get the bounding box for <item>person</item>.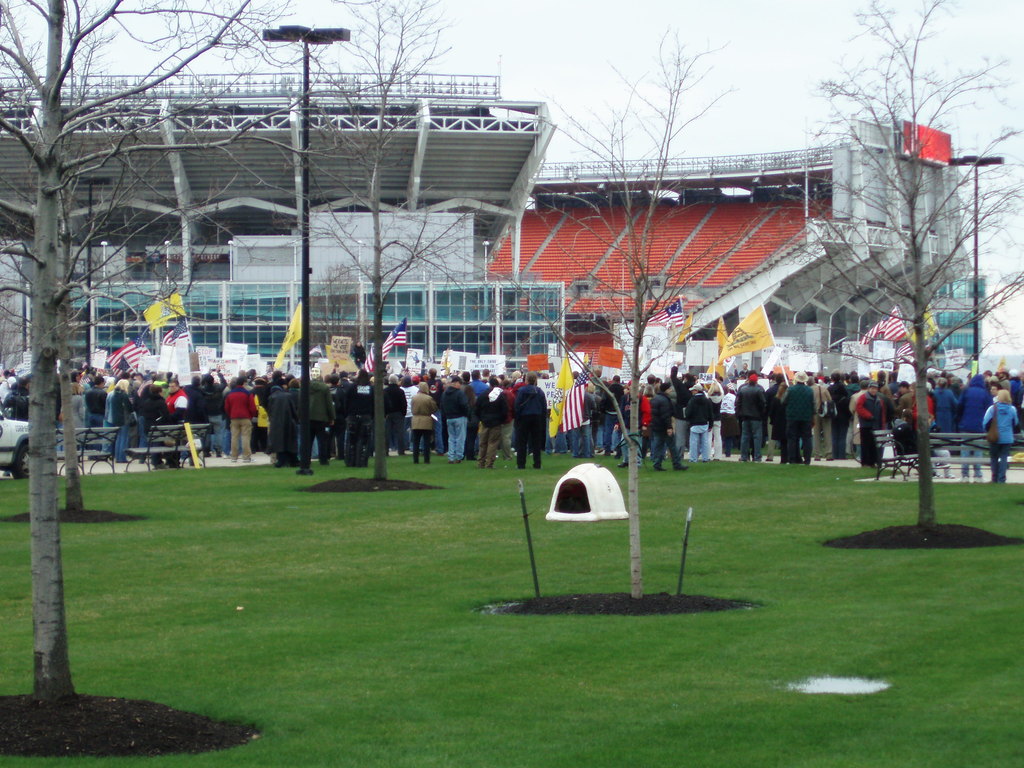
detection(735, 372, 768, 463).
